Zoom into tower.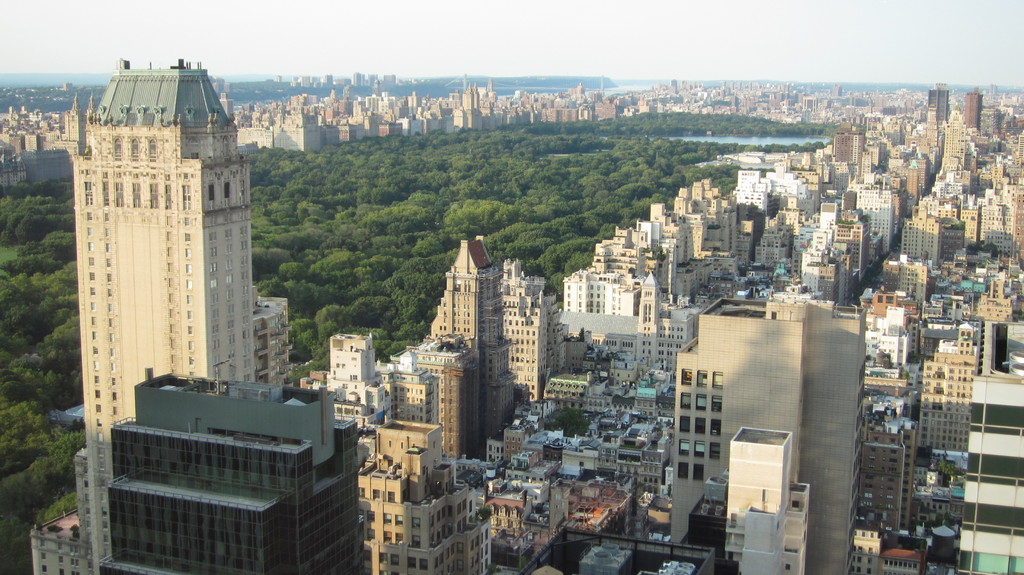
Zoom target: BBox(461, 78, 495, 128).
